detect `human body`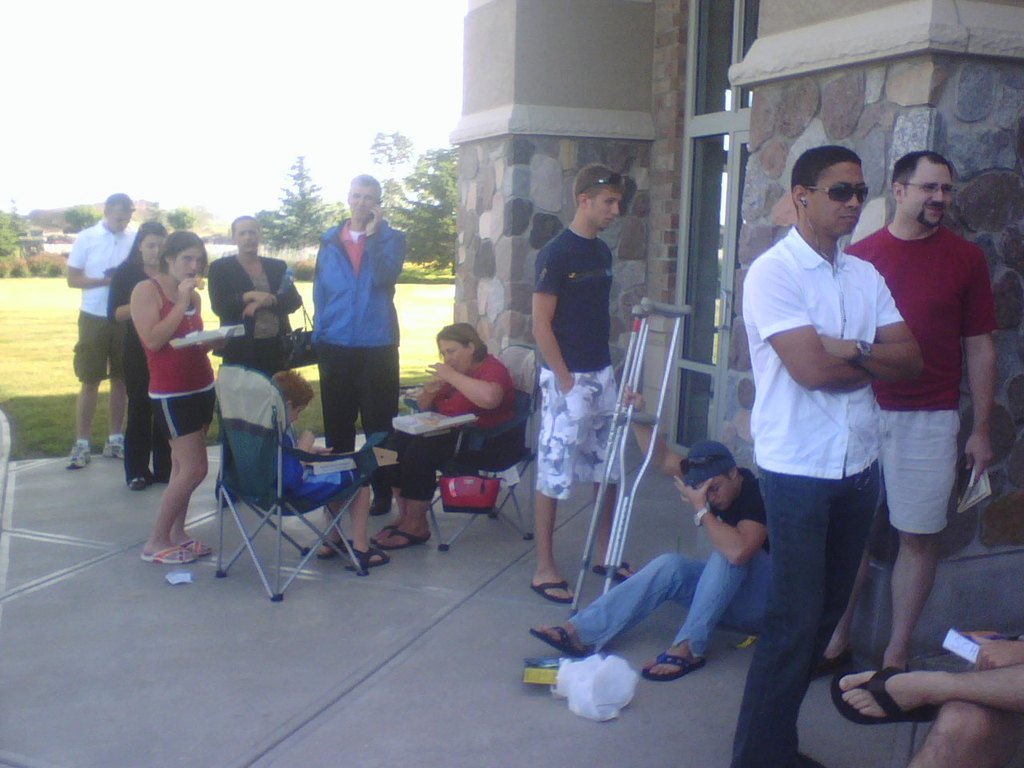
left=818, top=142, right=999, bottom=693
